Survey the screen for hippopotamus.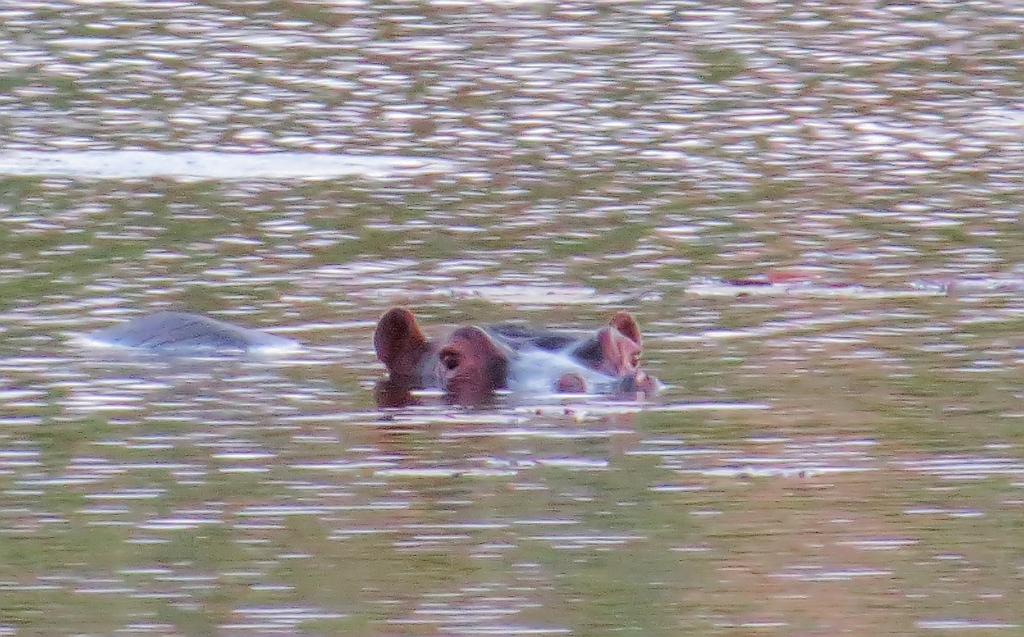
Survey found: left=83, top=307, right=669, bottom=396.
